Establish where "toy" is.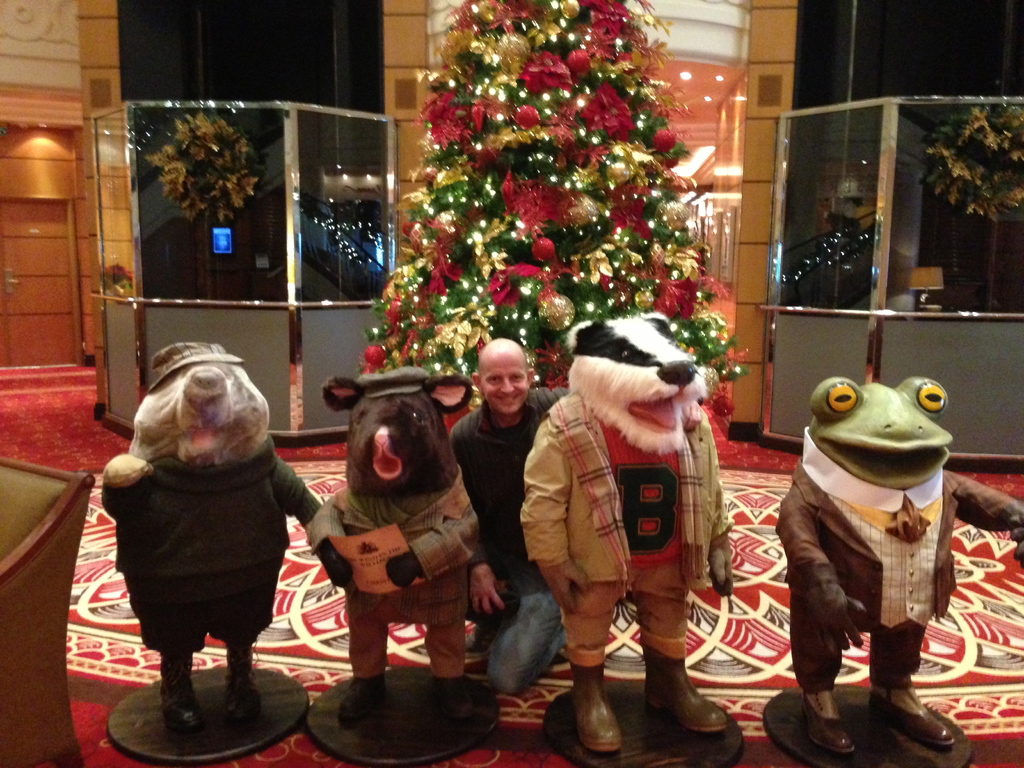
Established at [x1=525, y1=311, x2=731, y2=751].
